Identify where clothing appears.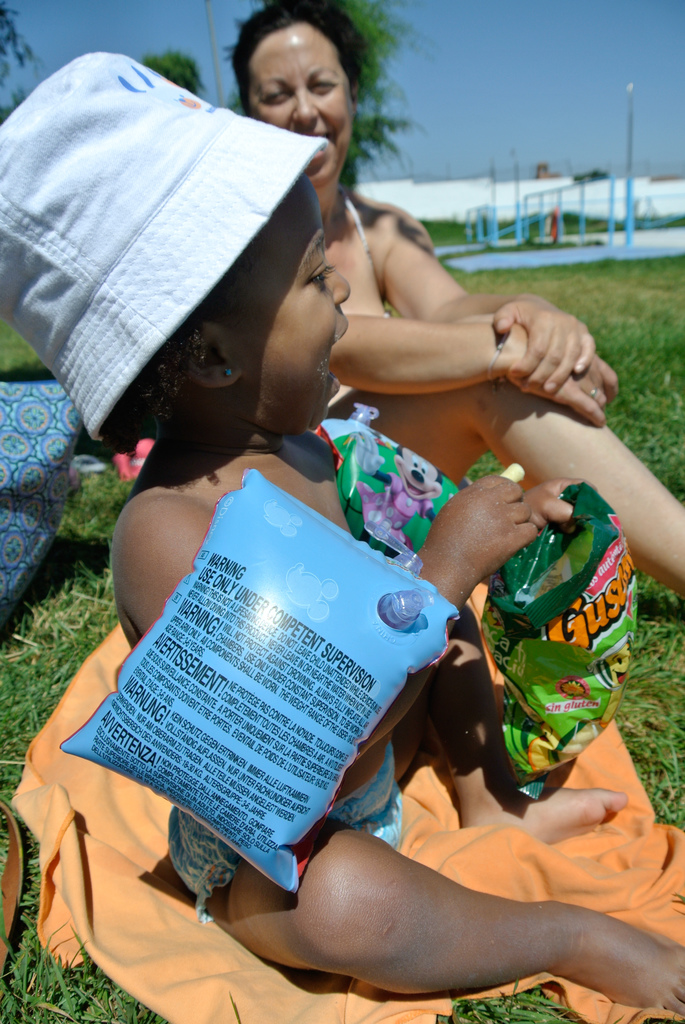
Appears at box=[8, 623, 684, 1023].
